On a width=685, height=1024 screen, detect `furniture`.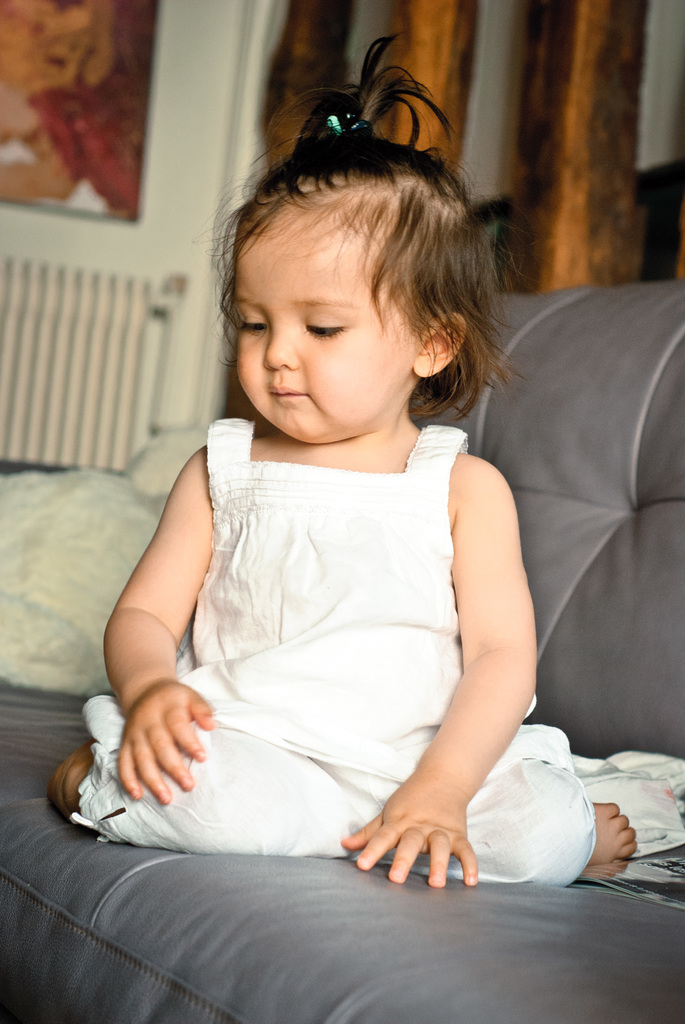
crop(0, 278, 684, 1023).
